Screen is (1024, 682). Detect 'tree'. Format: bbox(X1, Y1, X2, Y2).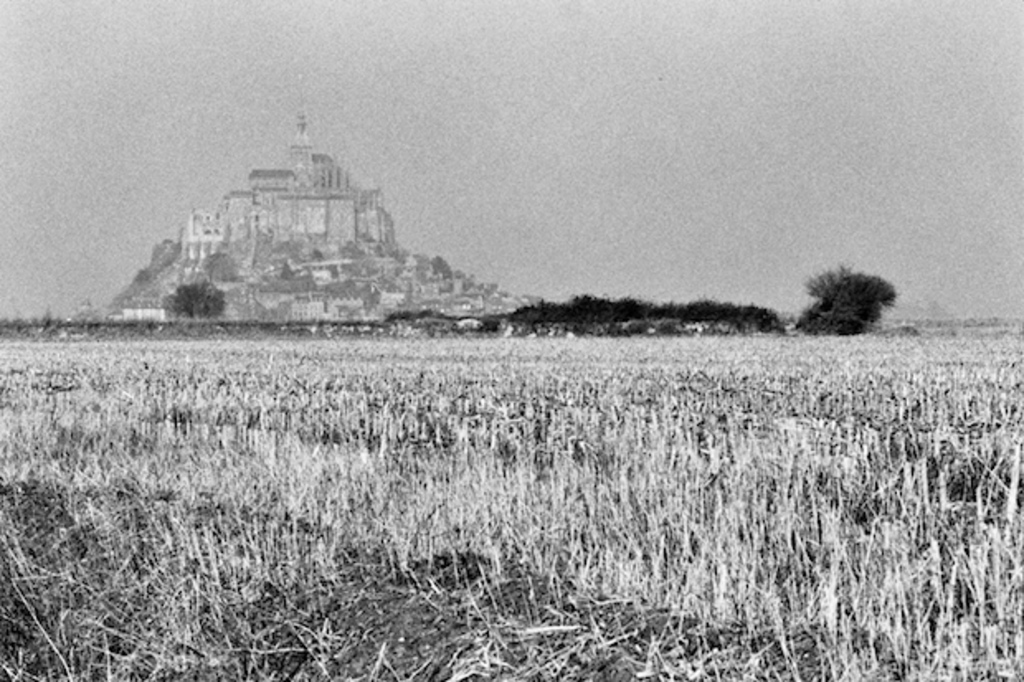
bbox(794, 261, 895, 339).
